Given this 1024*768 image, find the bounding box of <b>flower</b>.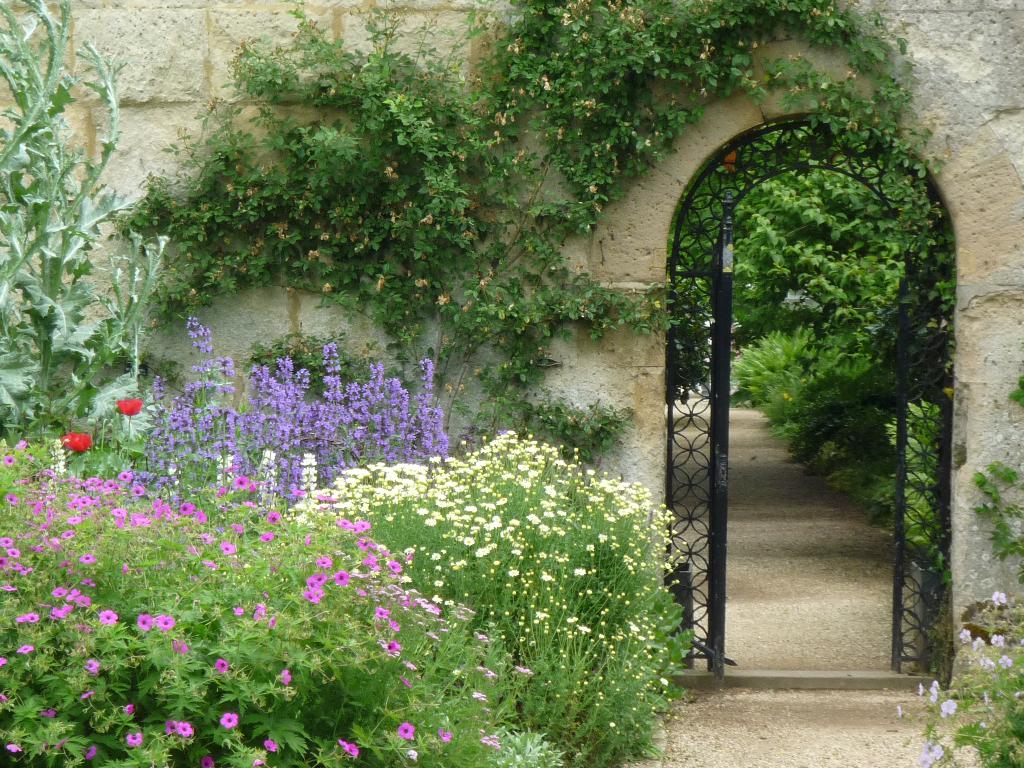
bbox=(4, 741, 22, 752).
